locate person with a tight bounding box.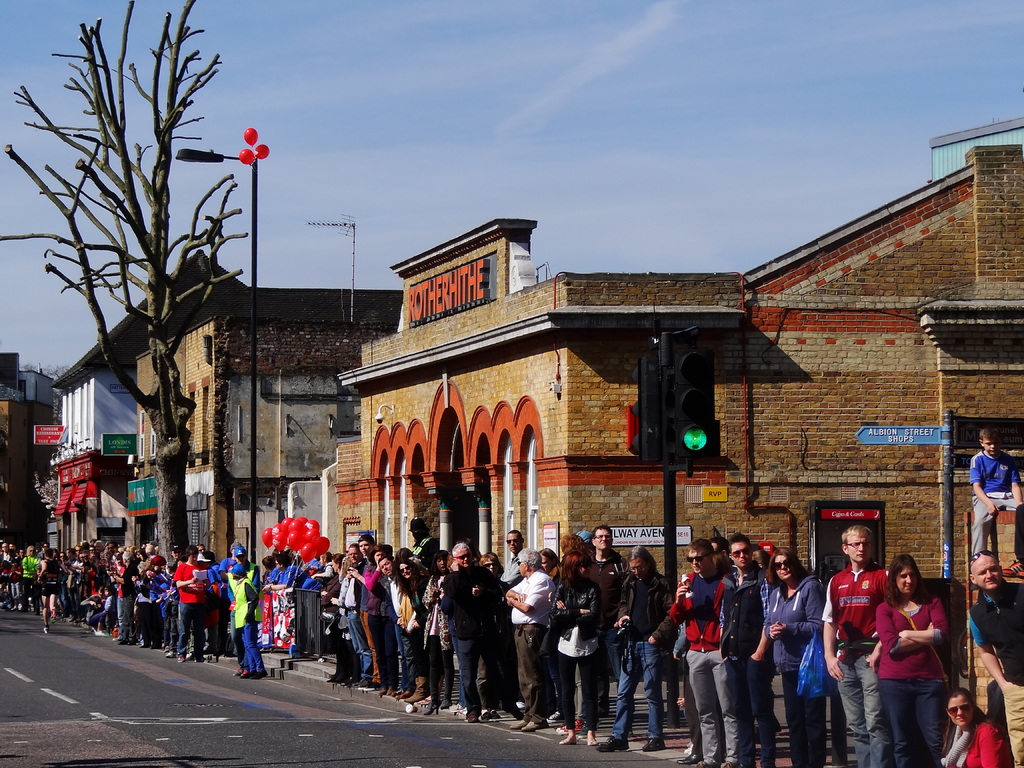
[x1=710, y1=528, x2=776, y2=767].
